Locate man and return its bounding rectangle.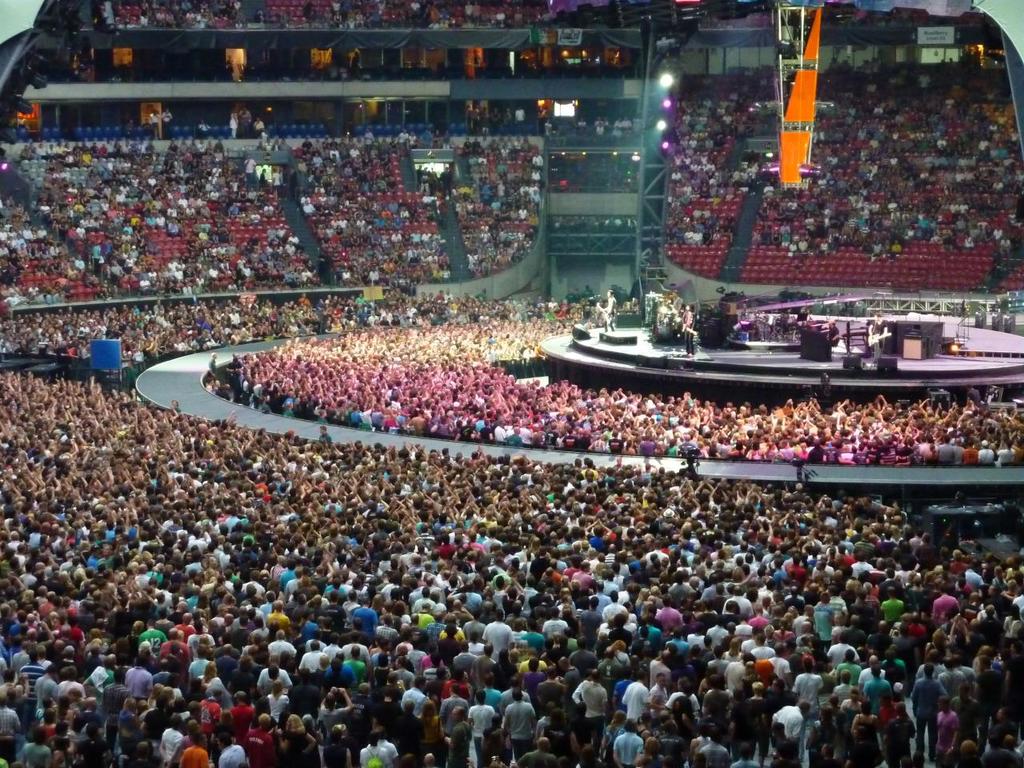
Rect(616, 670, 654, 718).
